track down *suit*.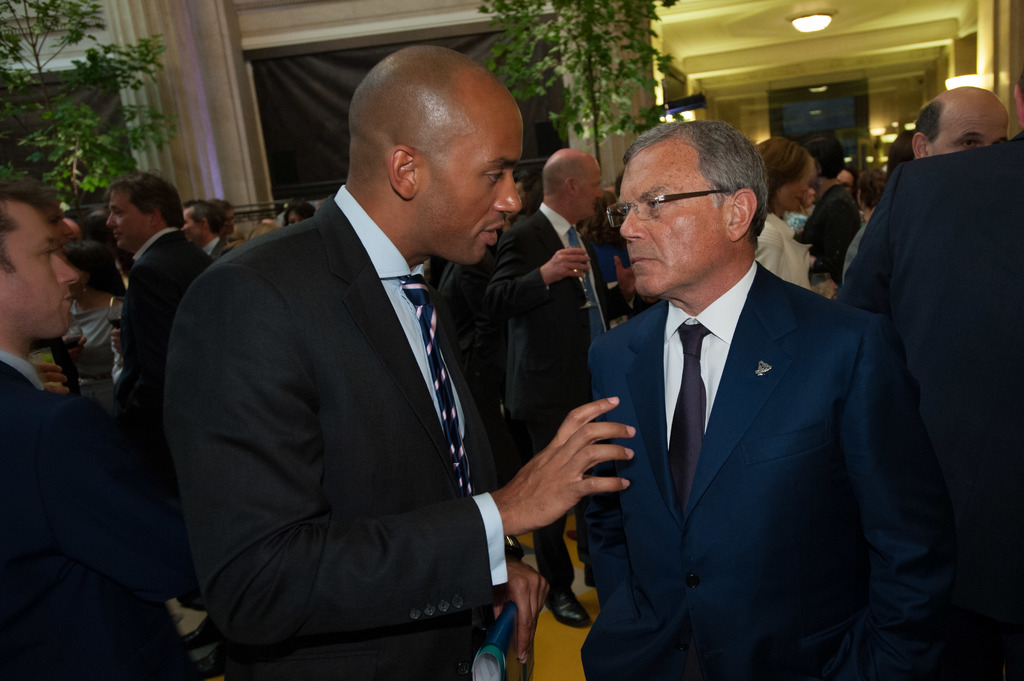
Tracked to (485, 203, 610, 578).
